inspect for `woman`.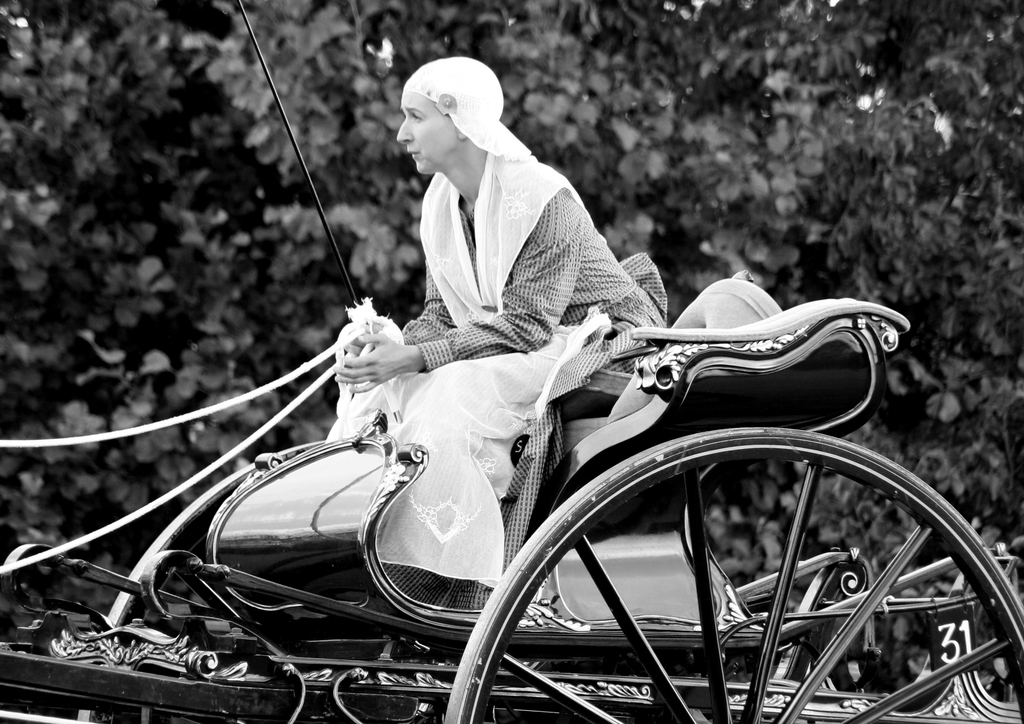
Inspection: <bbox>339, 56, 669, 587</bbox>.
